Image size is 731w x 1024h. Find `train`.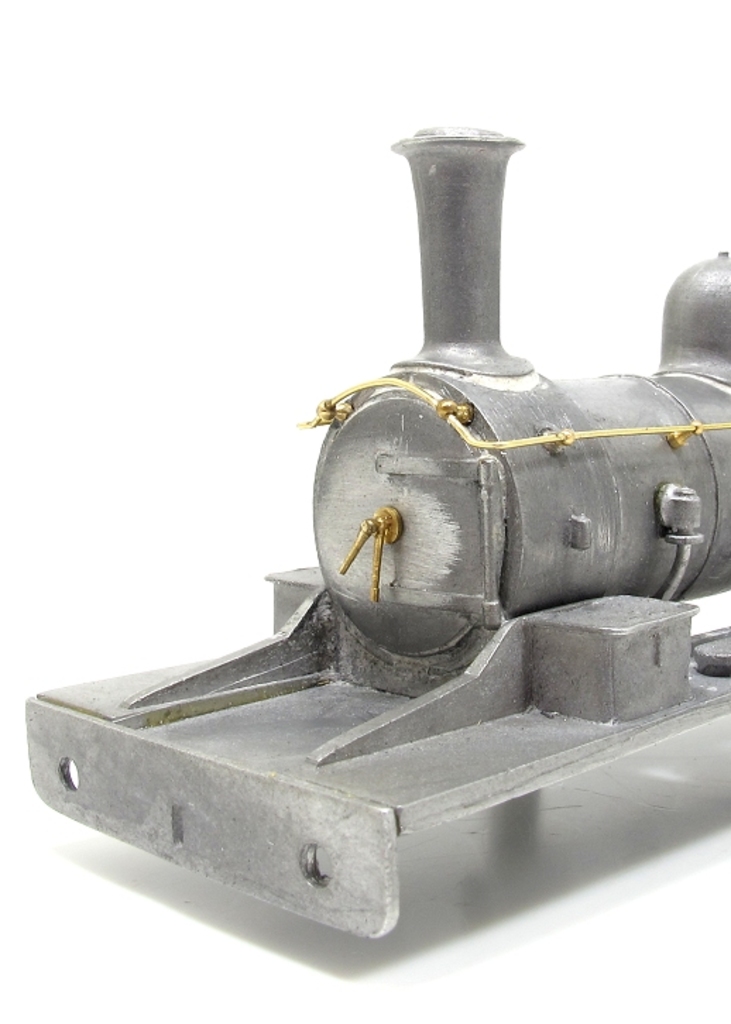
<region>18, 126, 730, 942</region>.
